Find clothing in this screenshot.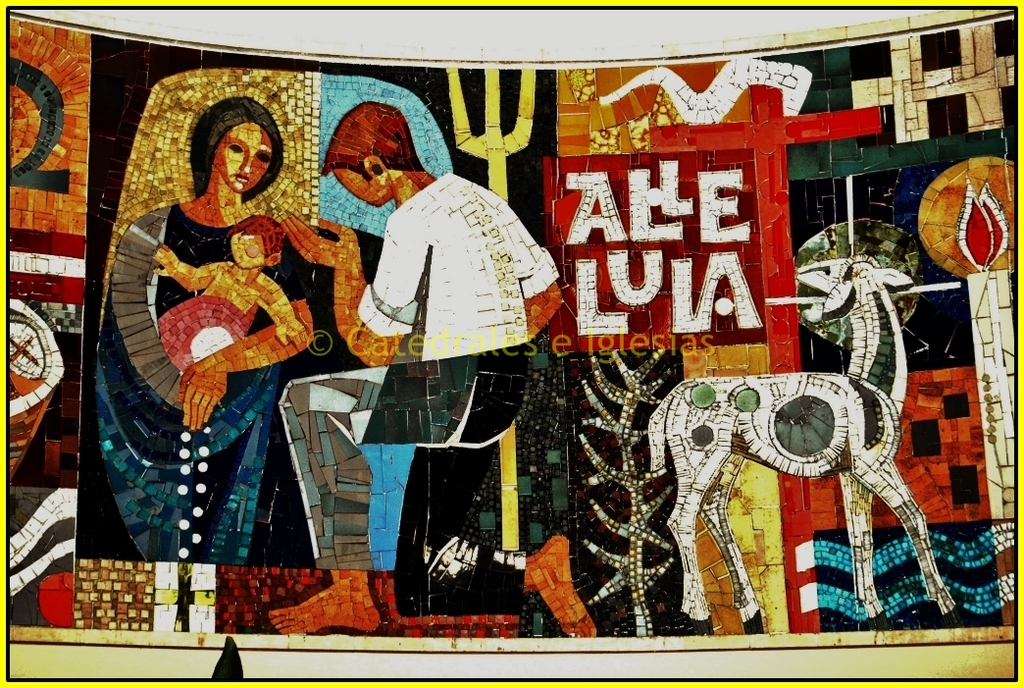
The bounding box for clothing is [left=91, top=193, right=373, bottom=577].
